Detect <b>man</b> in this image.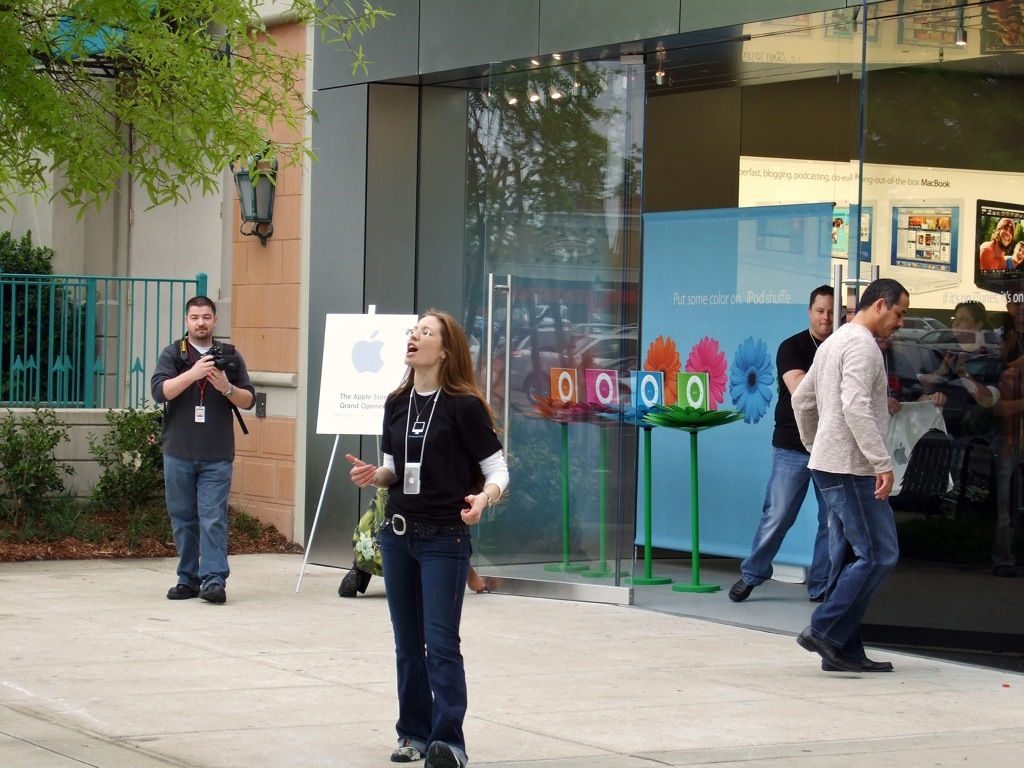
Detection: rect(727, 284, 833, 605).
